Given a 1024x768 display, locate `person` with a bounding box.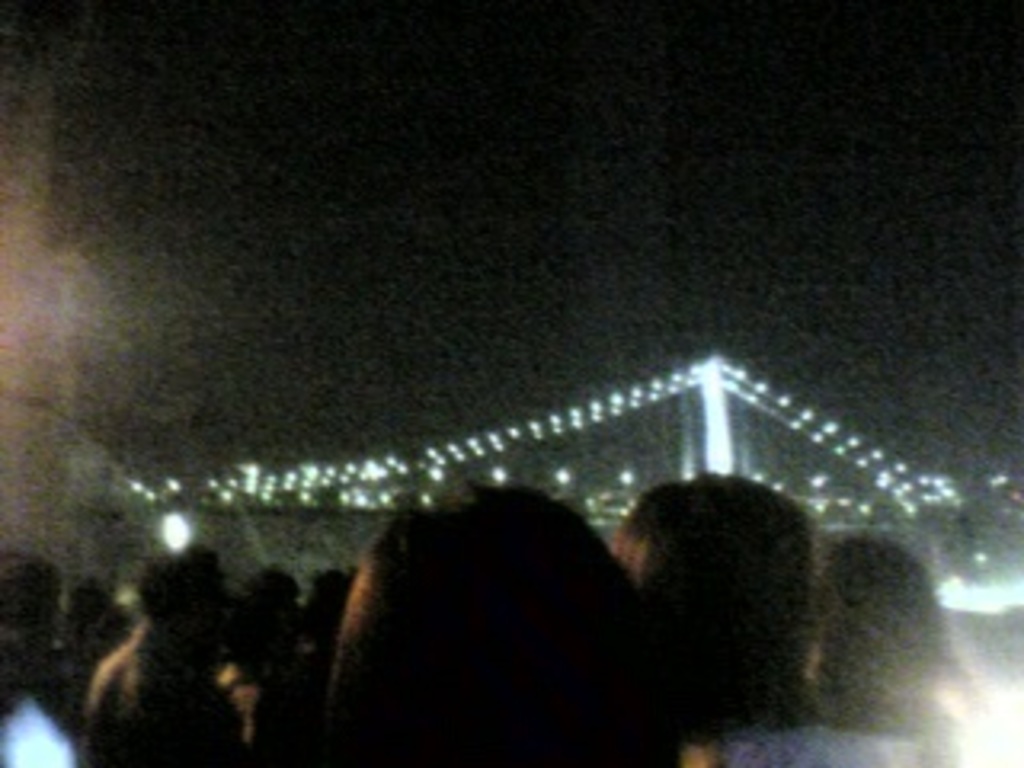
Located: [x1=614, y1=470, x2=909, y2=765].
